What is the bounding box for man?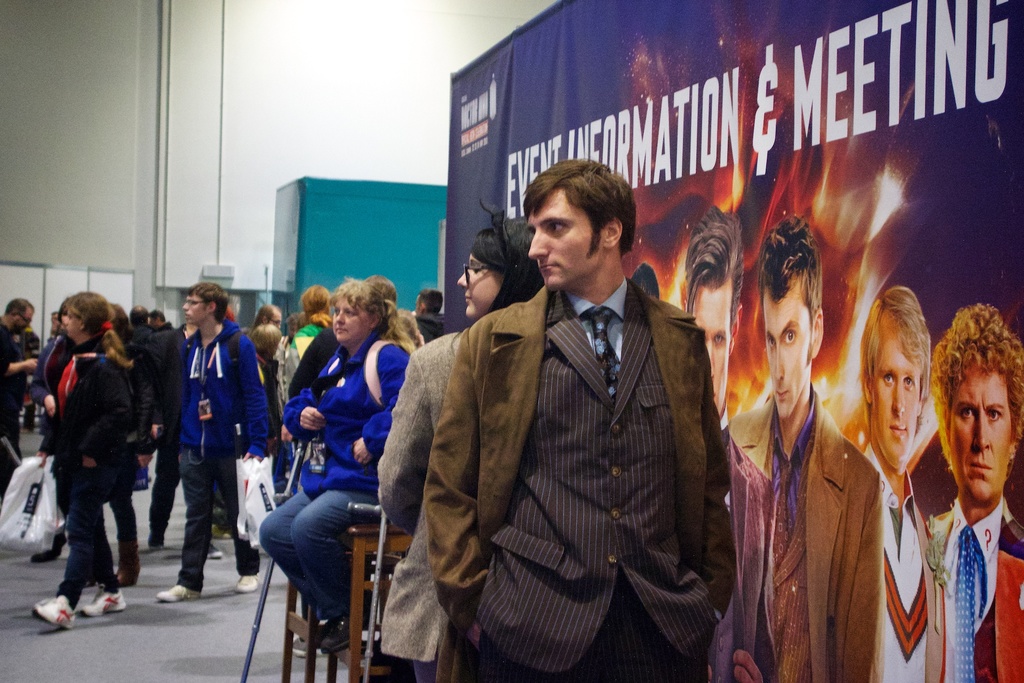
{"x1": 0, "y1": 300, "x2": 38, "y2": 462}.
